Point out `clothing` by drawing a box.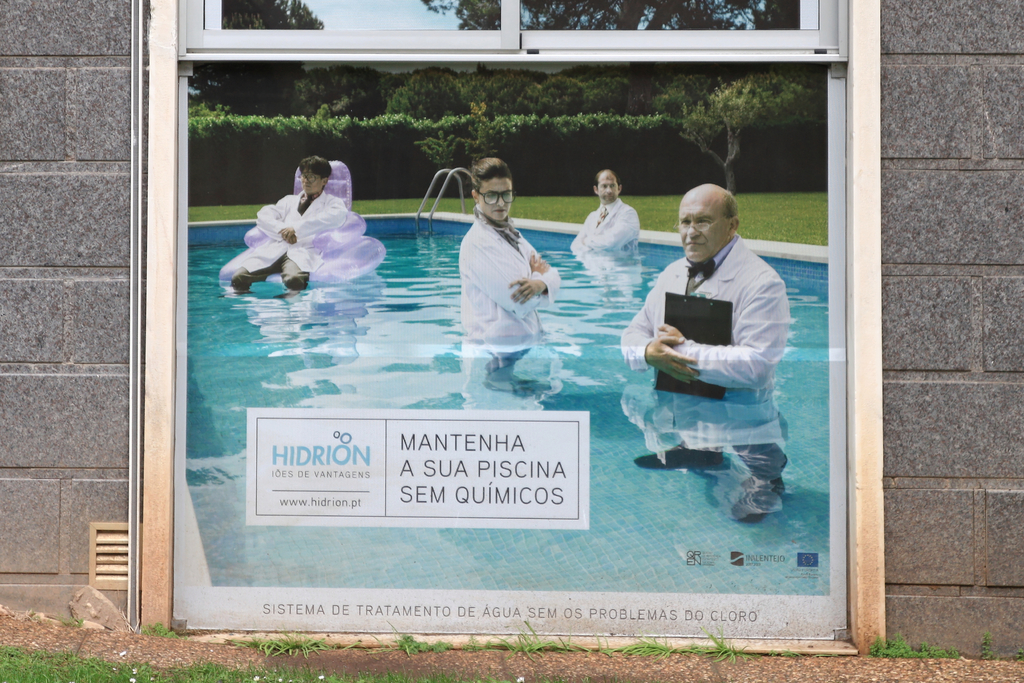
l=628, t=224, r=787, b=395.
